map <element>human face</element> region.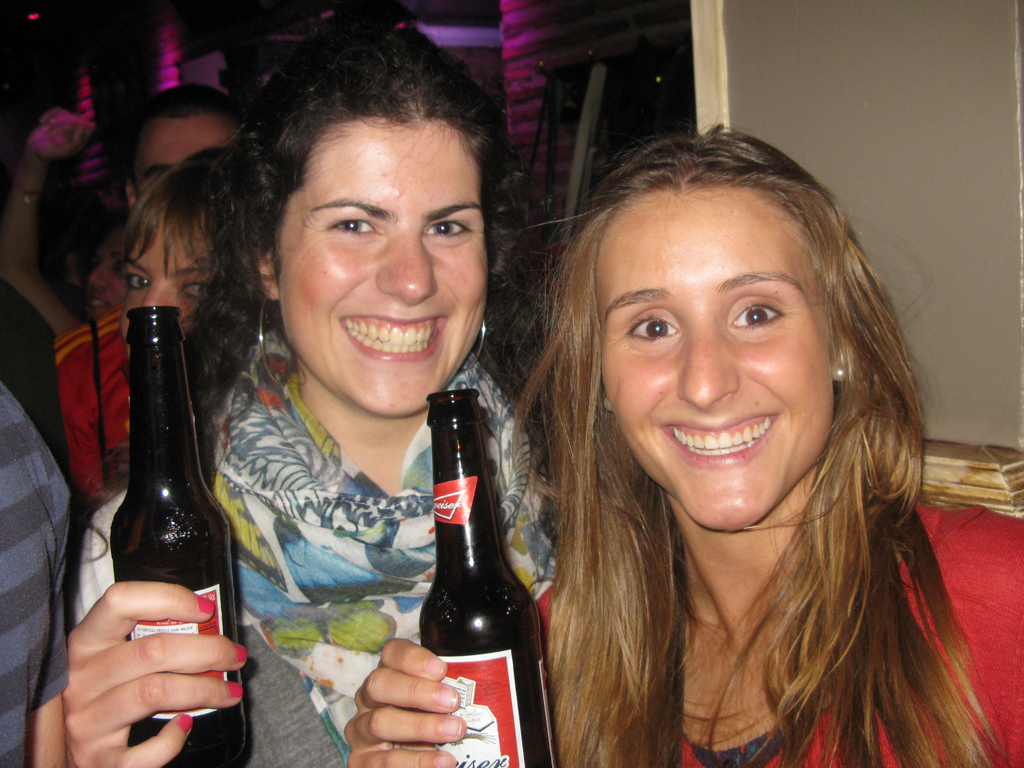
Mapped to 121:221:211:335.
